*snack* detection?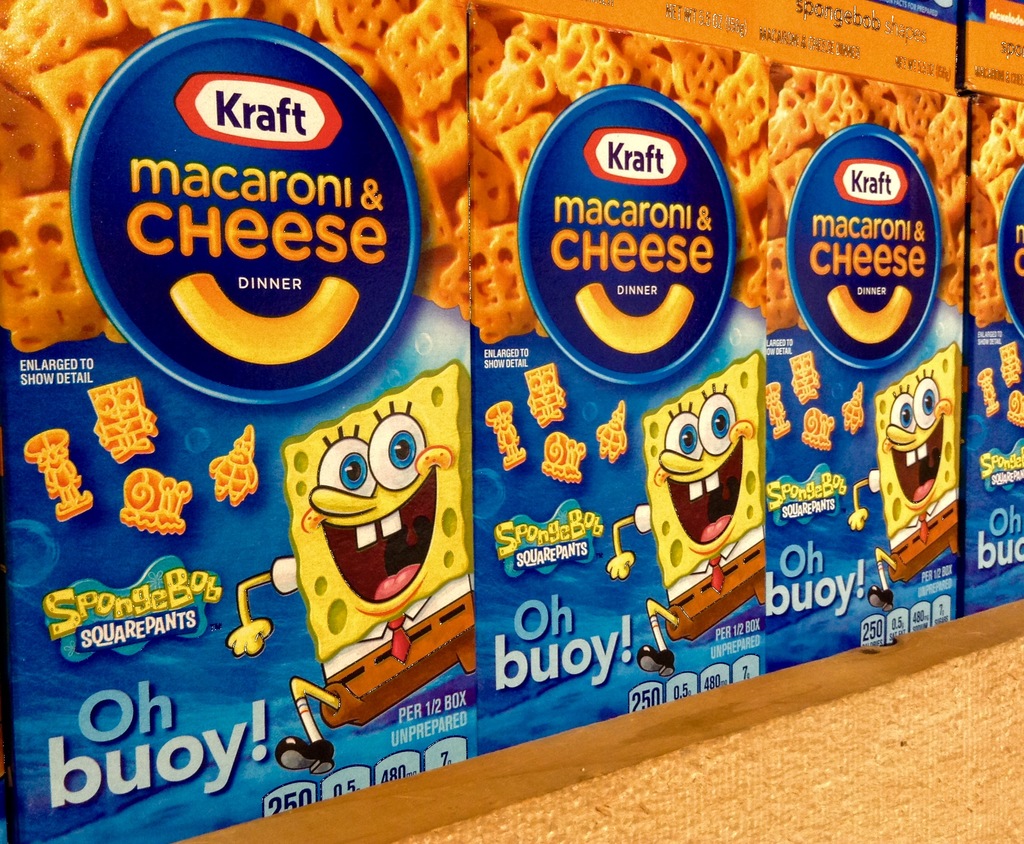
(left=597, top=404, right=629, bottom=457)
